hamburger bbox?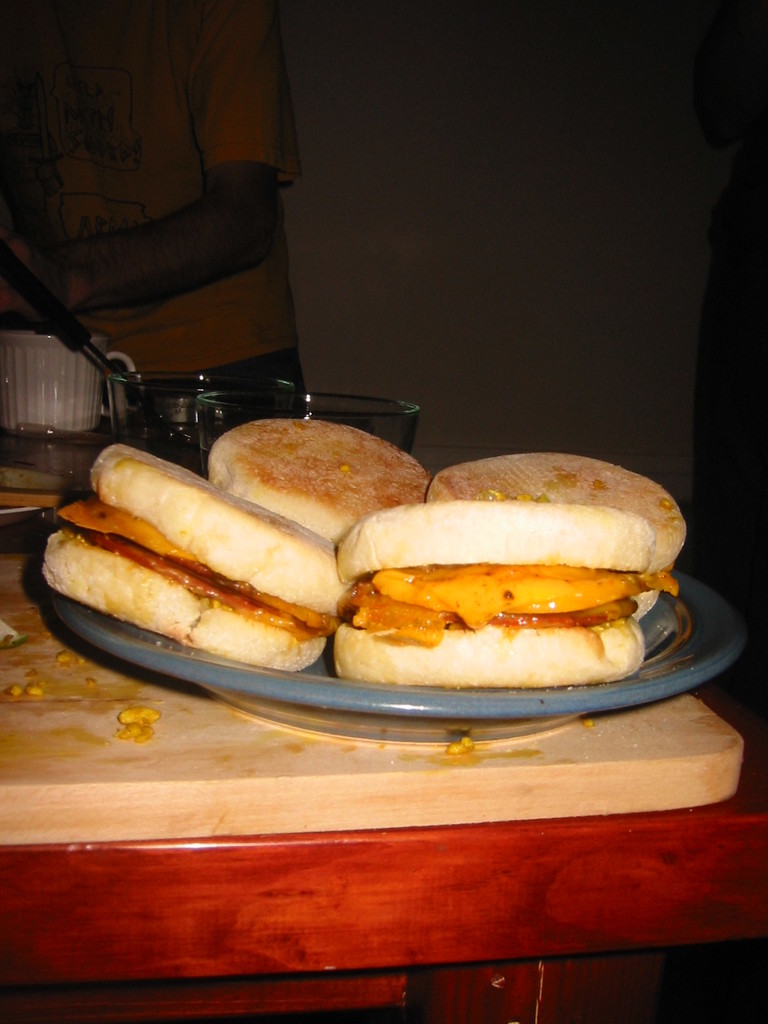
(419,461,686,609)
